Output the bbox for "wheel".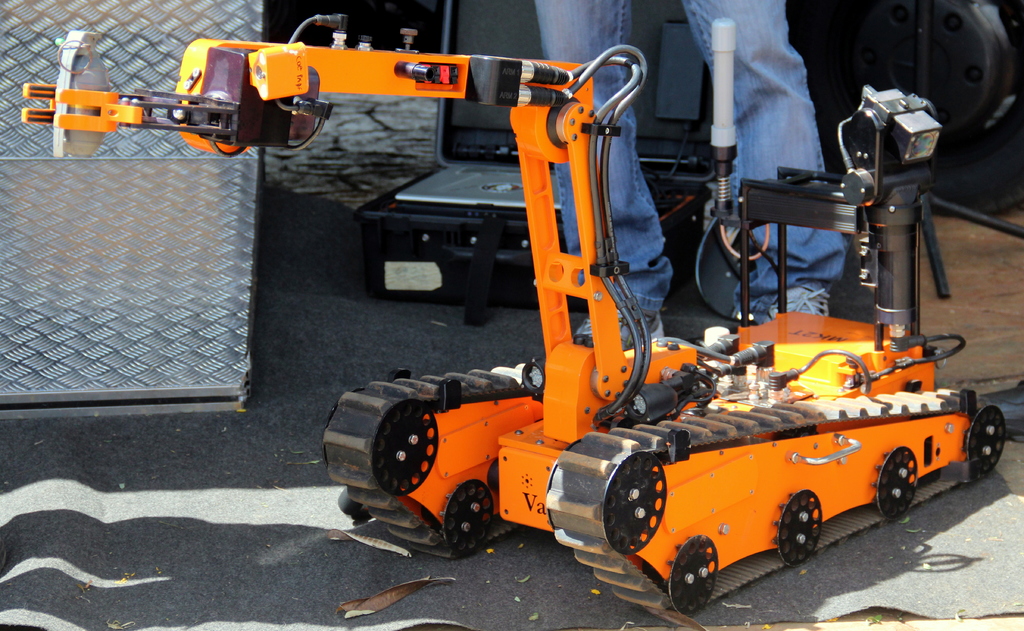
box=[872, 449, 917, 520].
